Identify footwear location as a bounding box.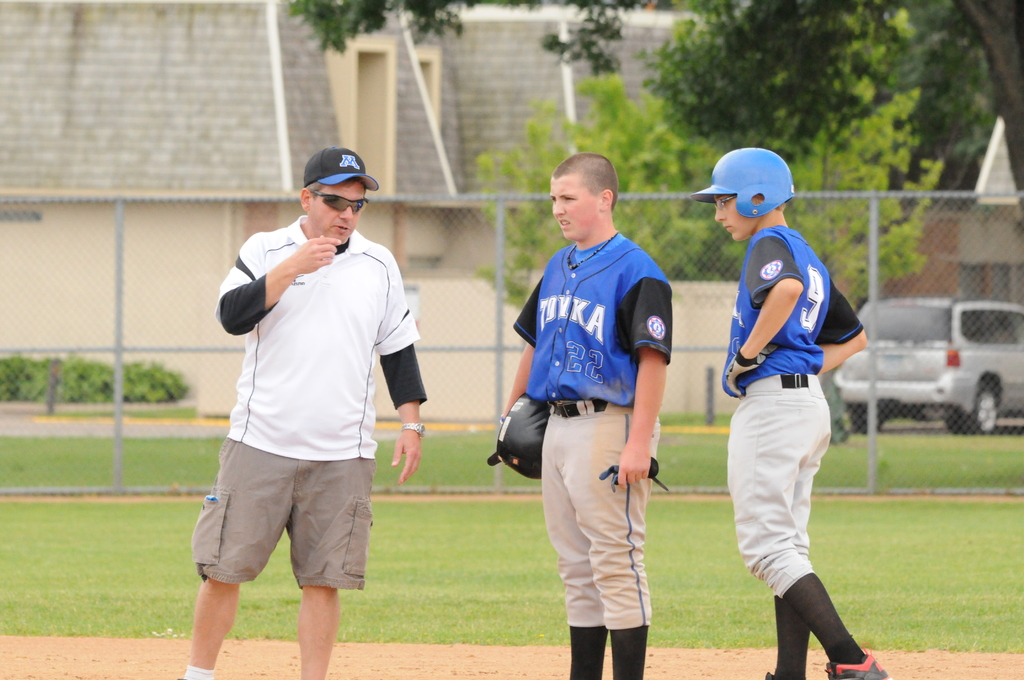
<box>826,638,893,679</box>.
